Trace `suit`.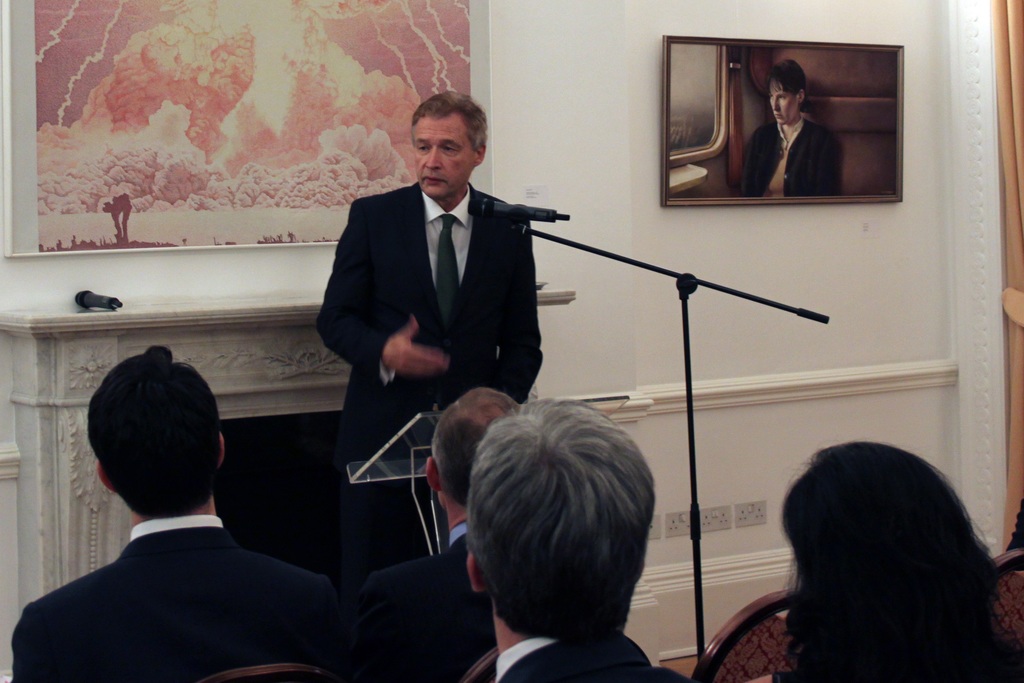
Traced to [488, 633, 692, 682].
